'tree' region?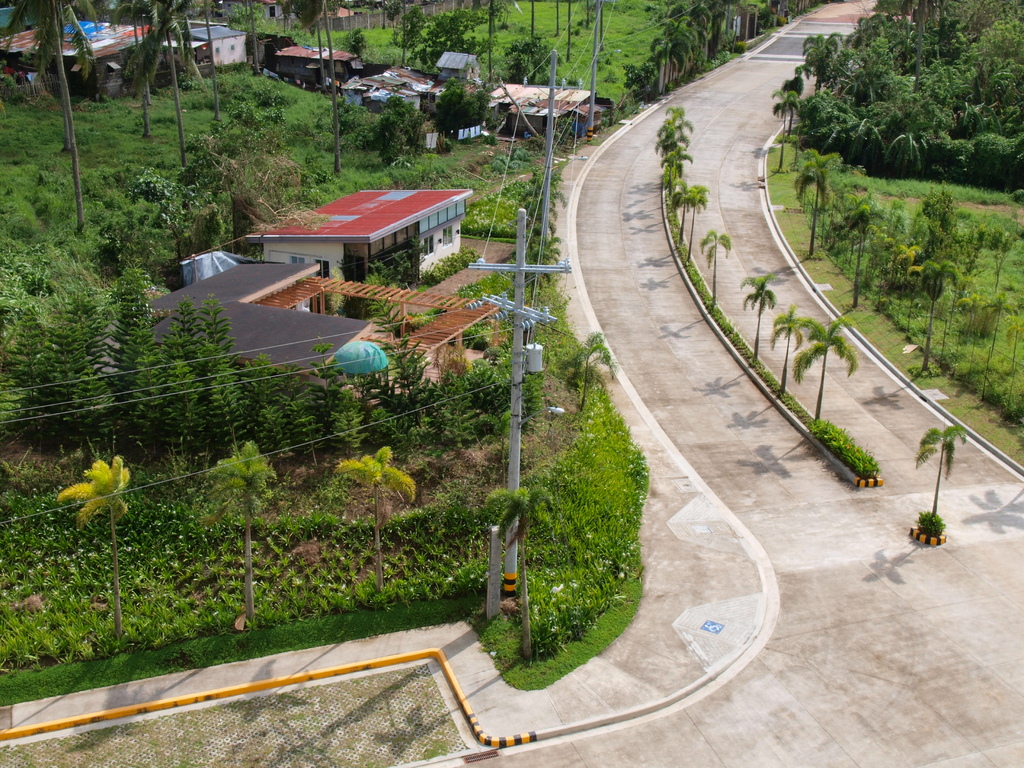
(left=908, top=418, right=968, bottom=529)
